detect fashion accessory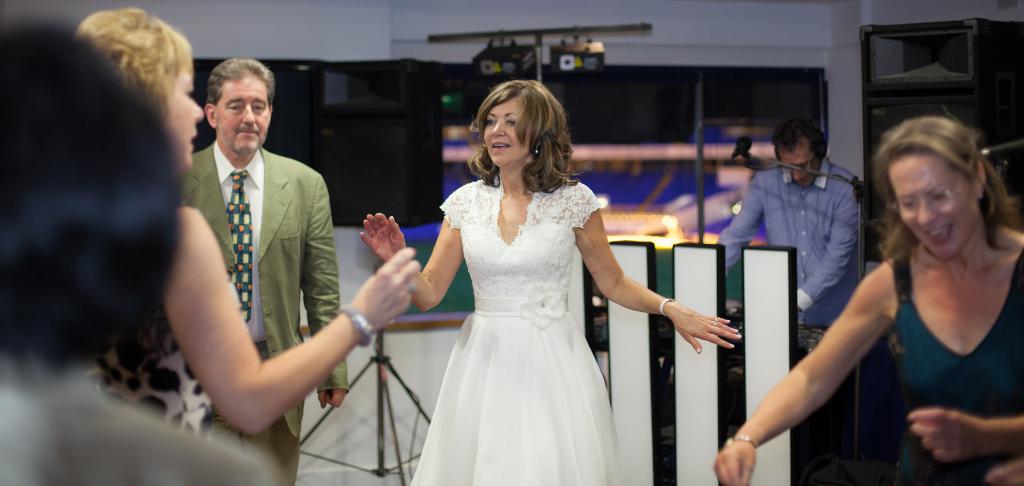
x1=338 y1=303 x2=374 y2=348
